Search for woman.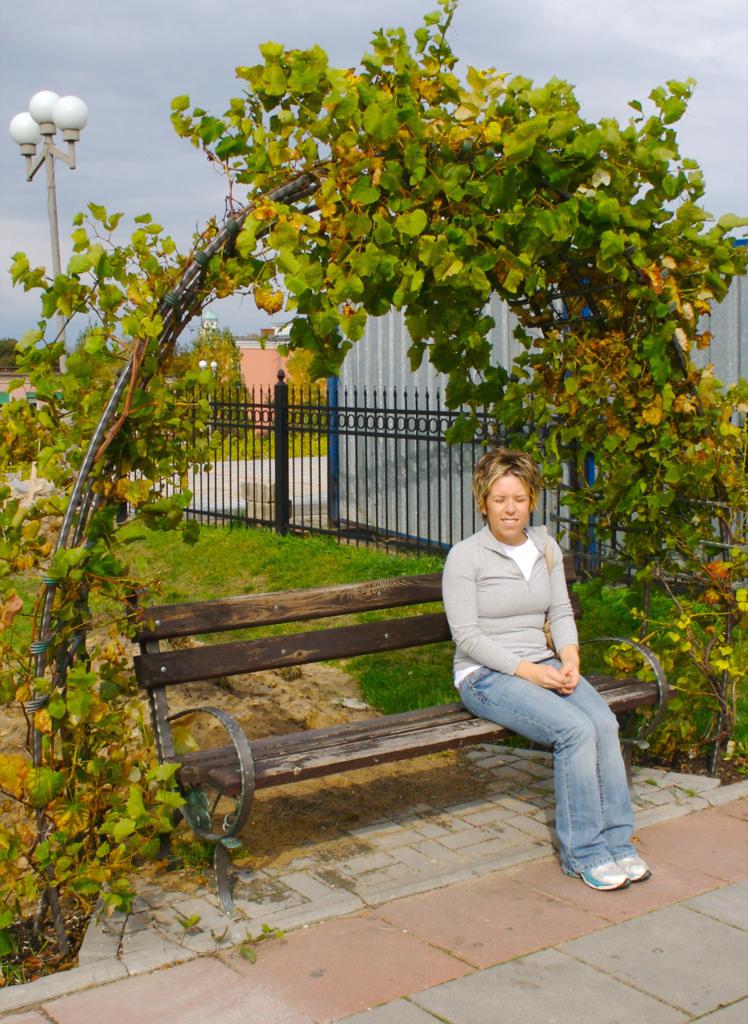
Found at crop(446, 450, 638, 894).
